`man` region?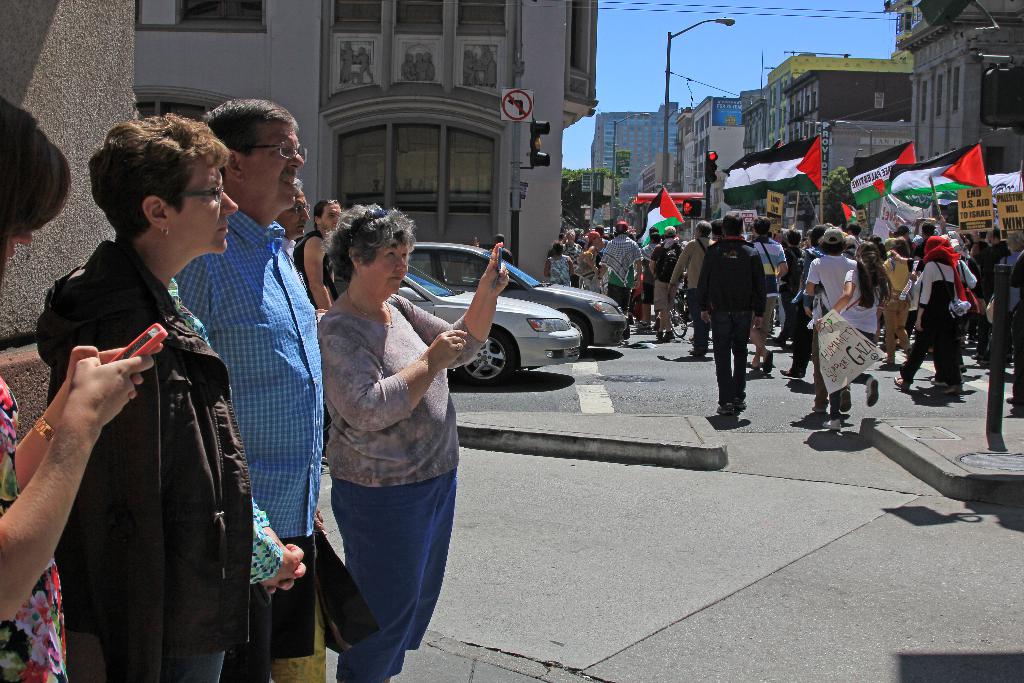
l=698, t=214, r=771, b=418
